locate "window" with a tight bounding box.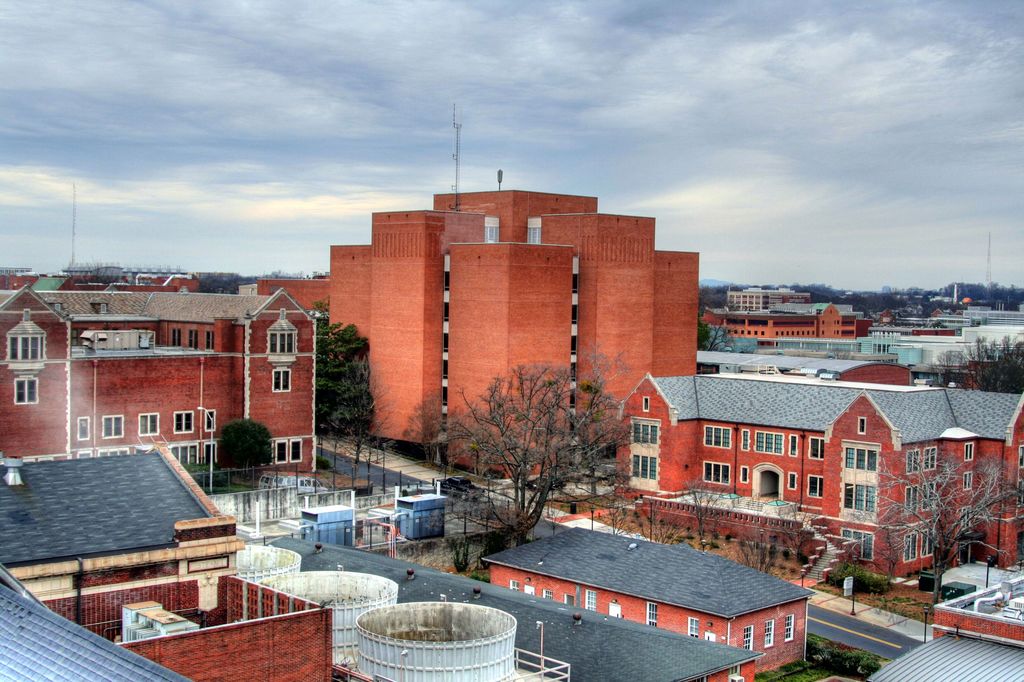
955,511,971,532.
